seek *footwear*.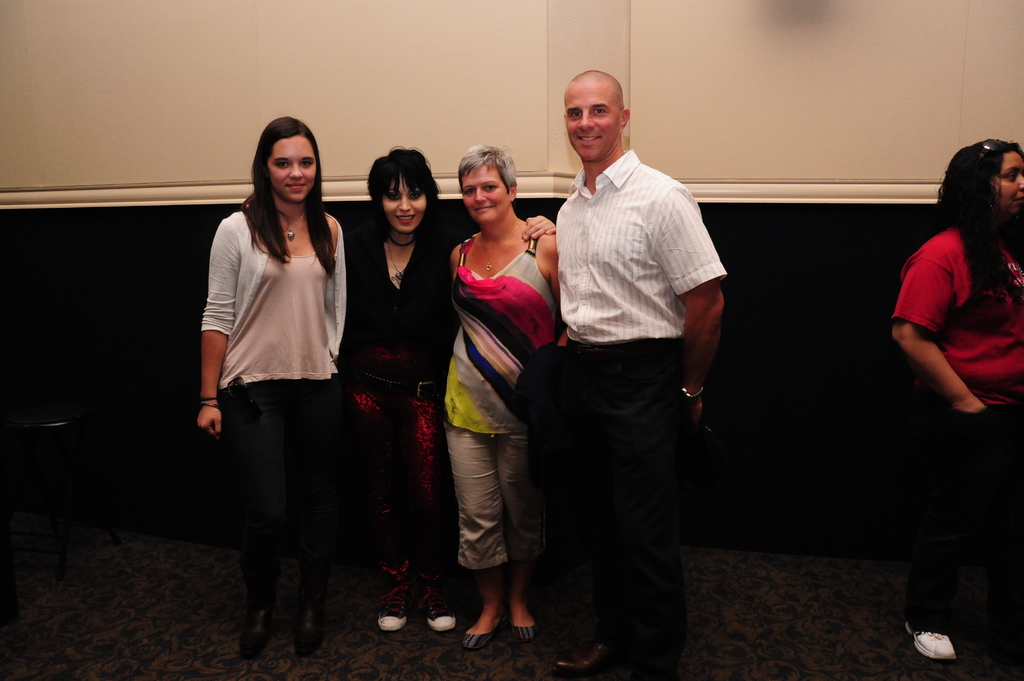
locate(465, 621, 509, 652).
